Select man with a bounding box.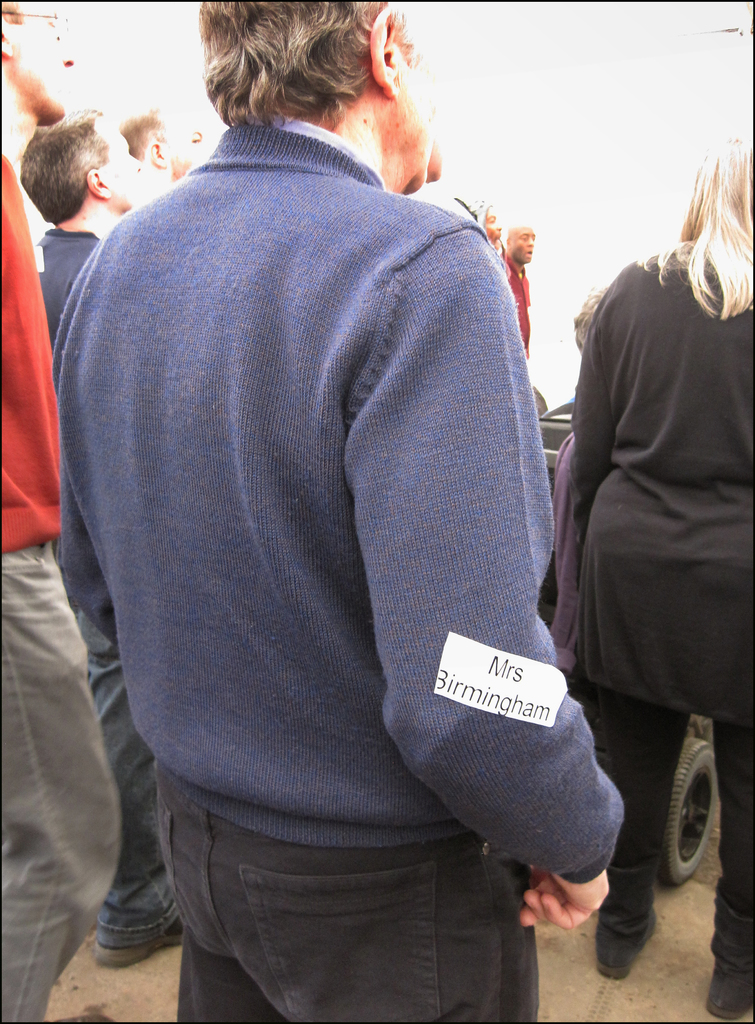
26,103,213,963.
